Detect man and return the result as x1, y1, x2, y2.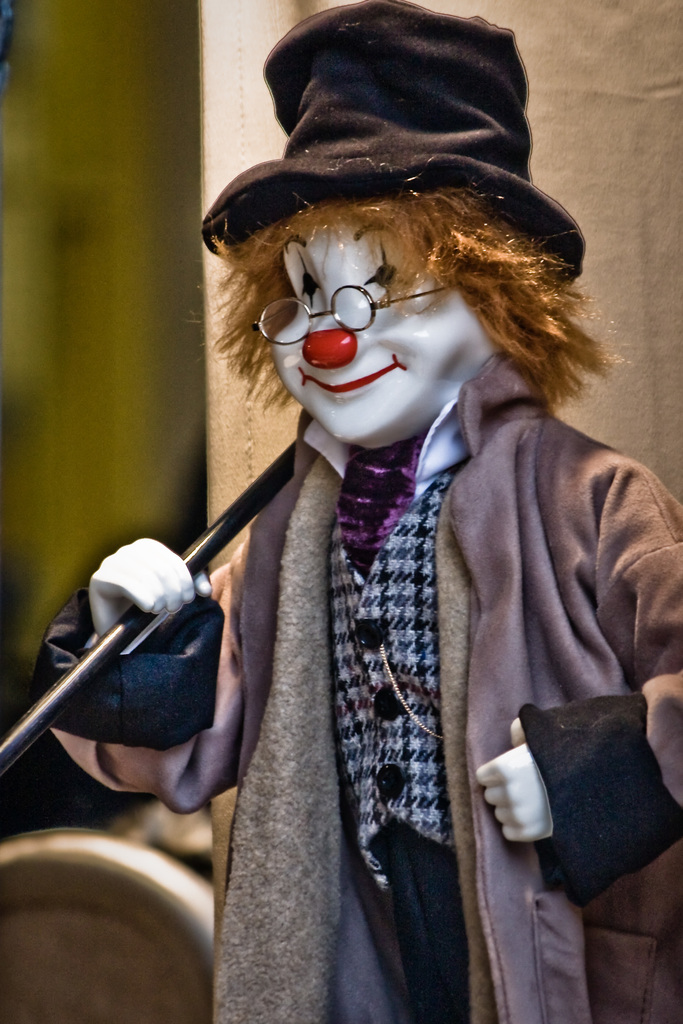
84, 31, 671, 995.
